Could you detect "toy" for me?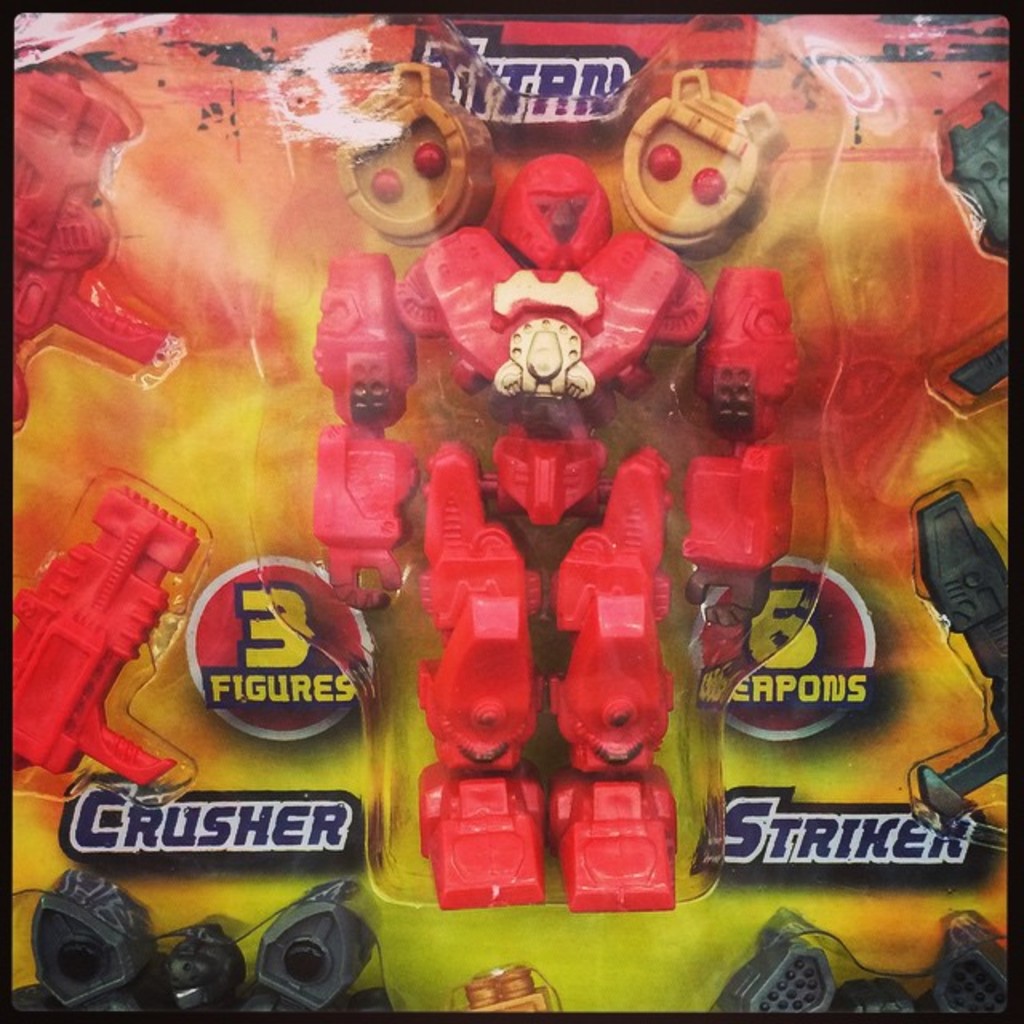
Detection result: locate(466, 965, 549, 1016).
